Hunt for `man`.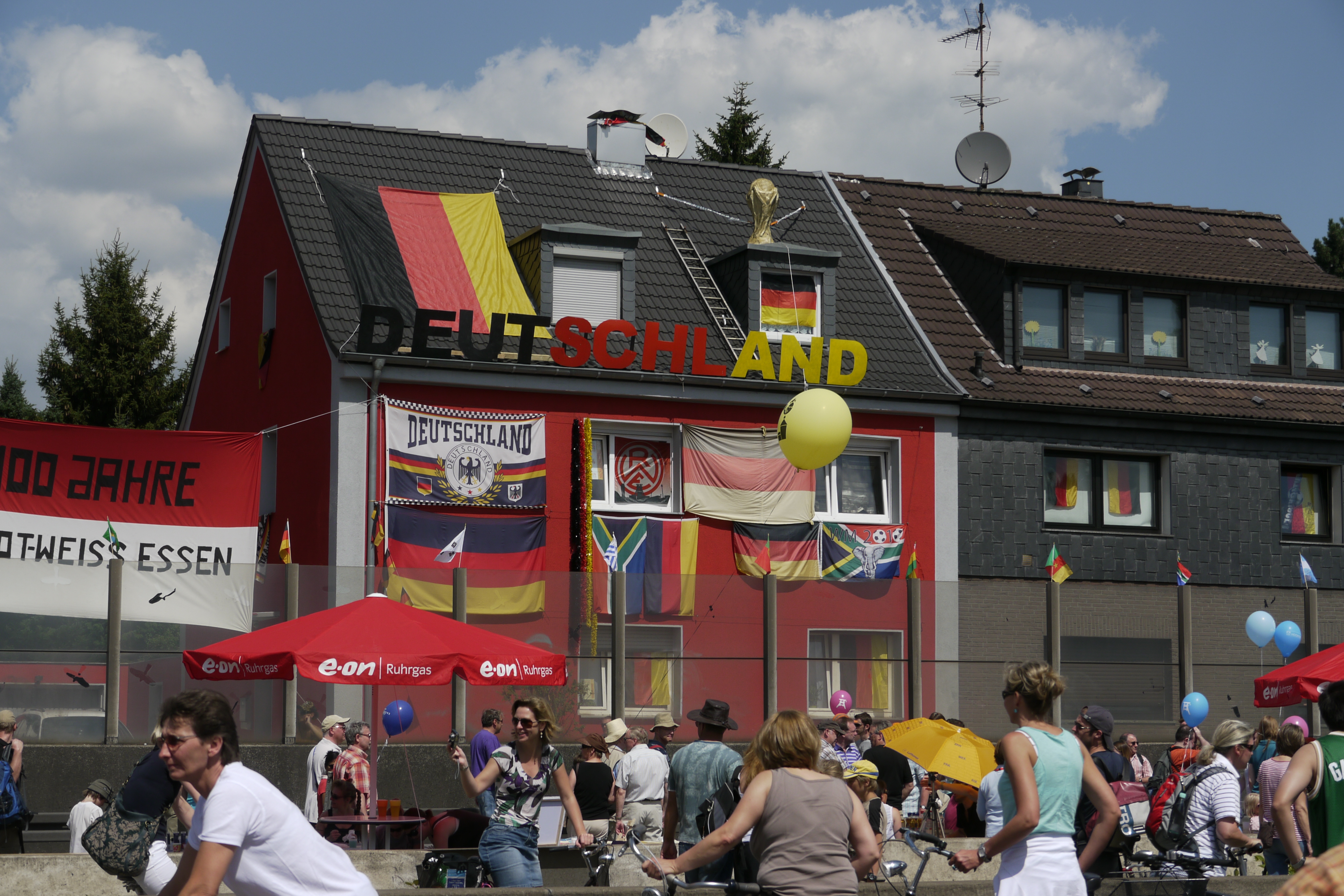
Hunted down at [left=279, top=234, right=298, bottom=272].
